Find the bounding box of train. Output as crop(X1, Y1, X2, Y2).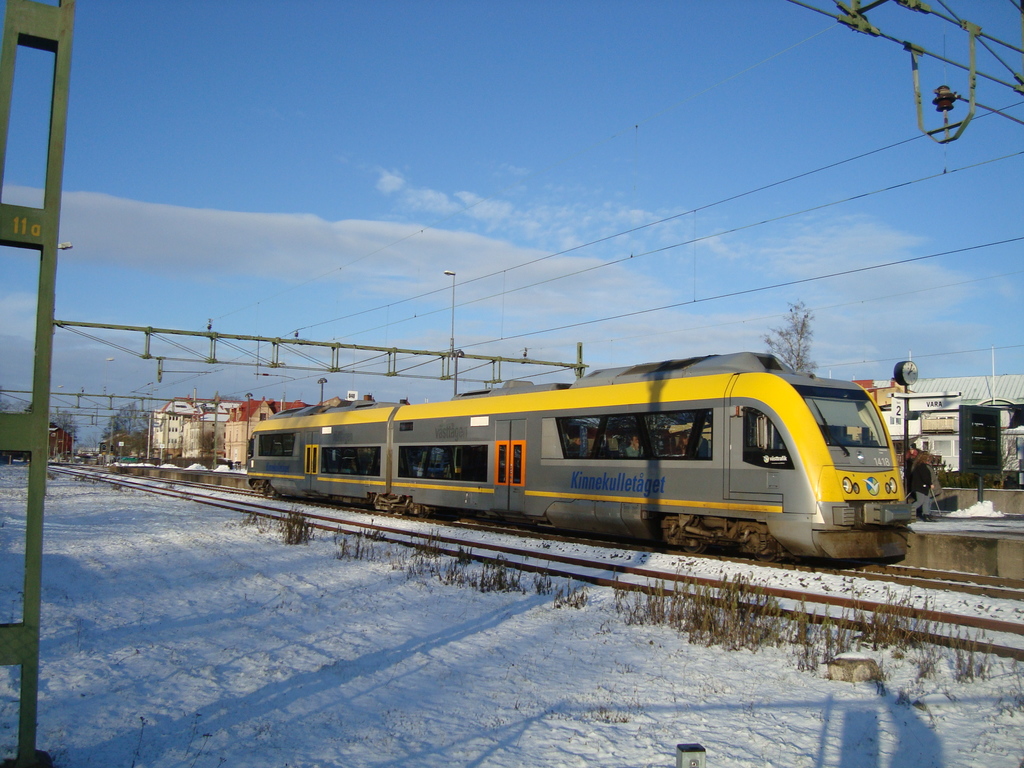
crop(247, 351, 909, 567).
